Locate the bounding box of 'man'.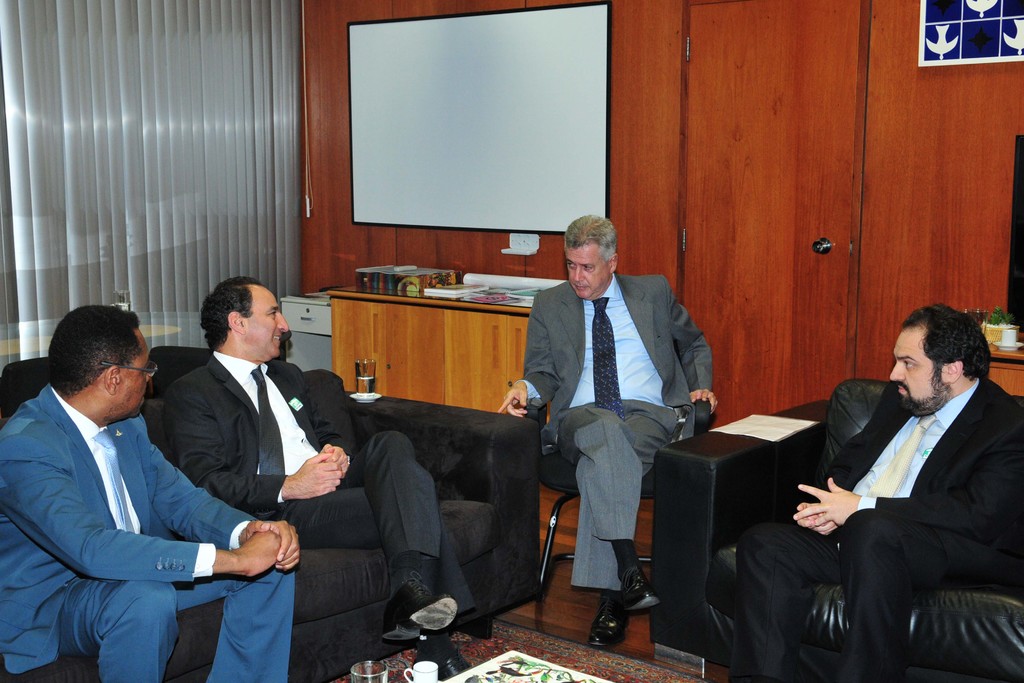
Bounding box: x1=0, y1=293, x2=280, y2=671.
